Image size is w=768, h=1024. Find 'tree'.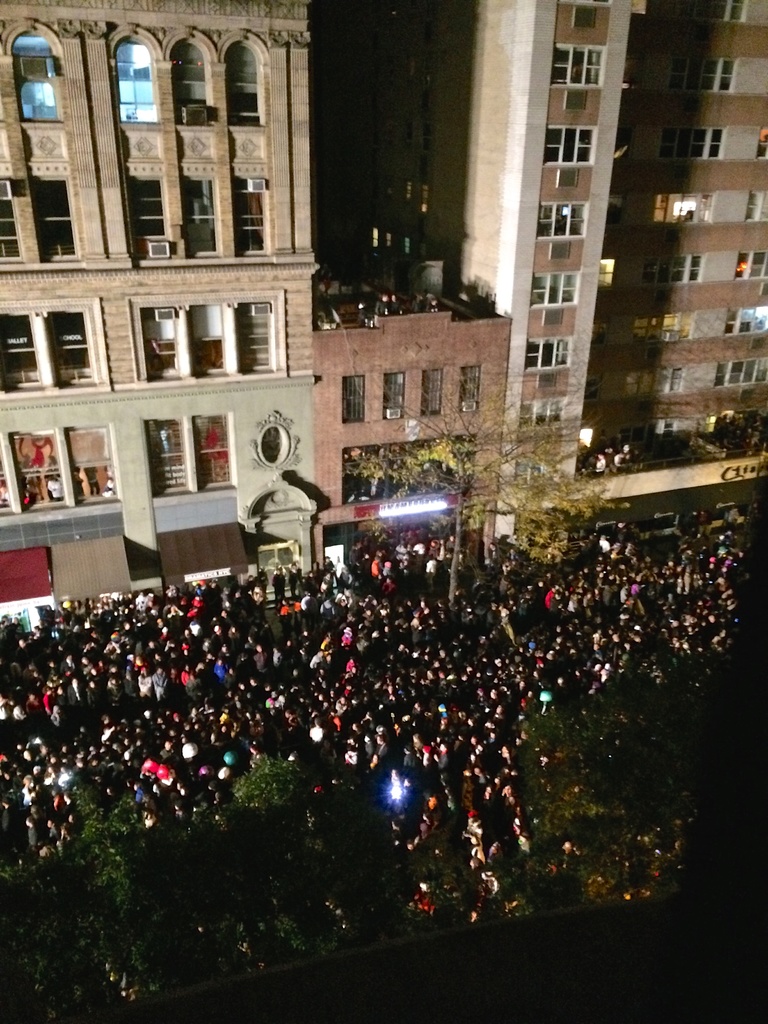
<box>331,369,630,608</box>.
